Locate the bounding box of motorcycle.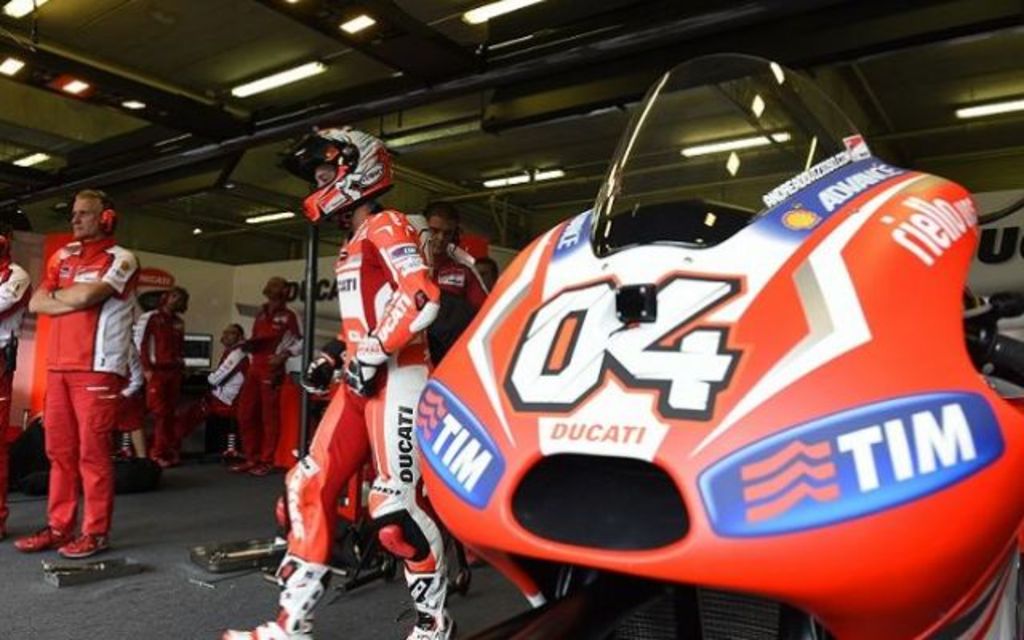
Bounding box: 283:106:1023:639.
